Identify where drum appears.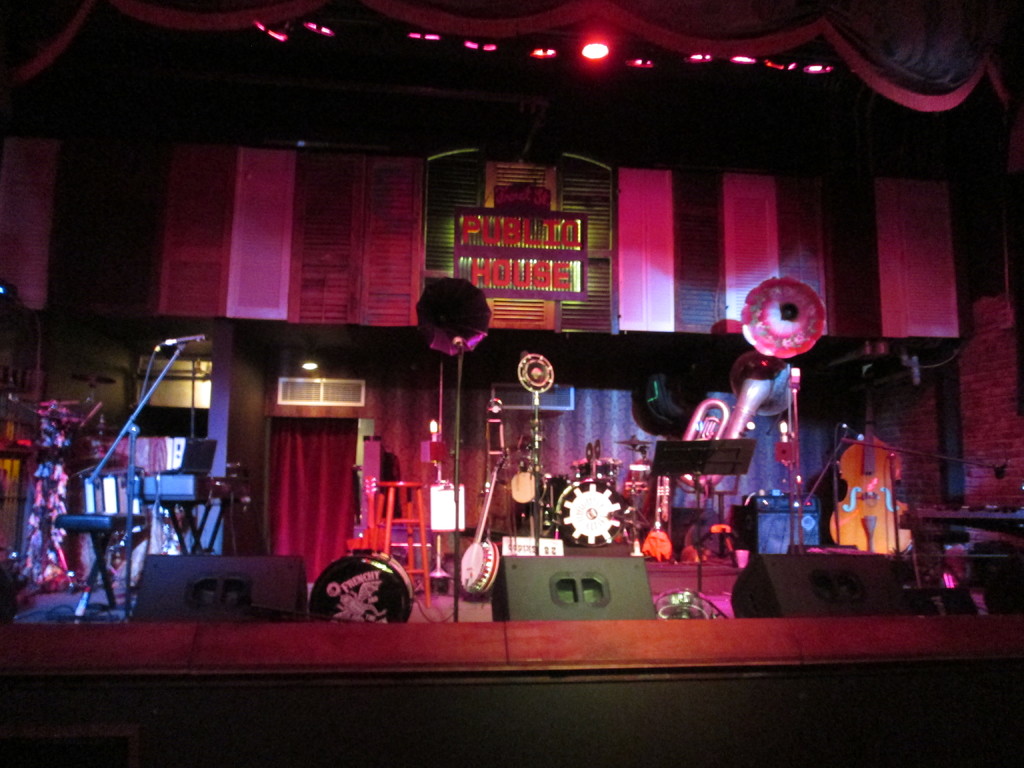
Appears at region(308, 550, 419, 623).
